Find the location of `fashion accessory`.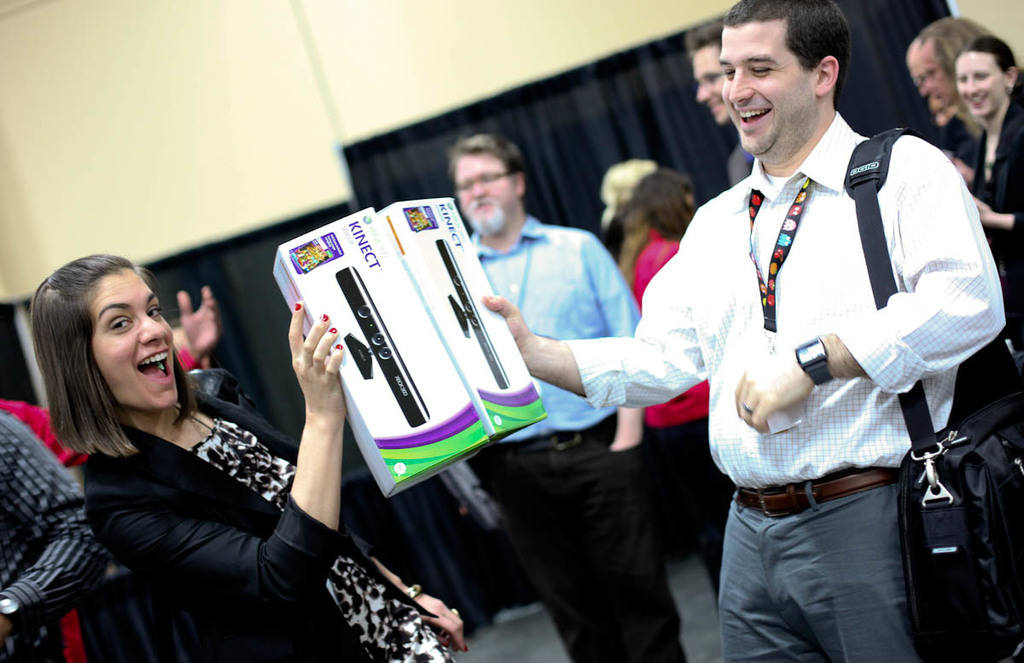
Location: 0, 592, 21, 640.
